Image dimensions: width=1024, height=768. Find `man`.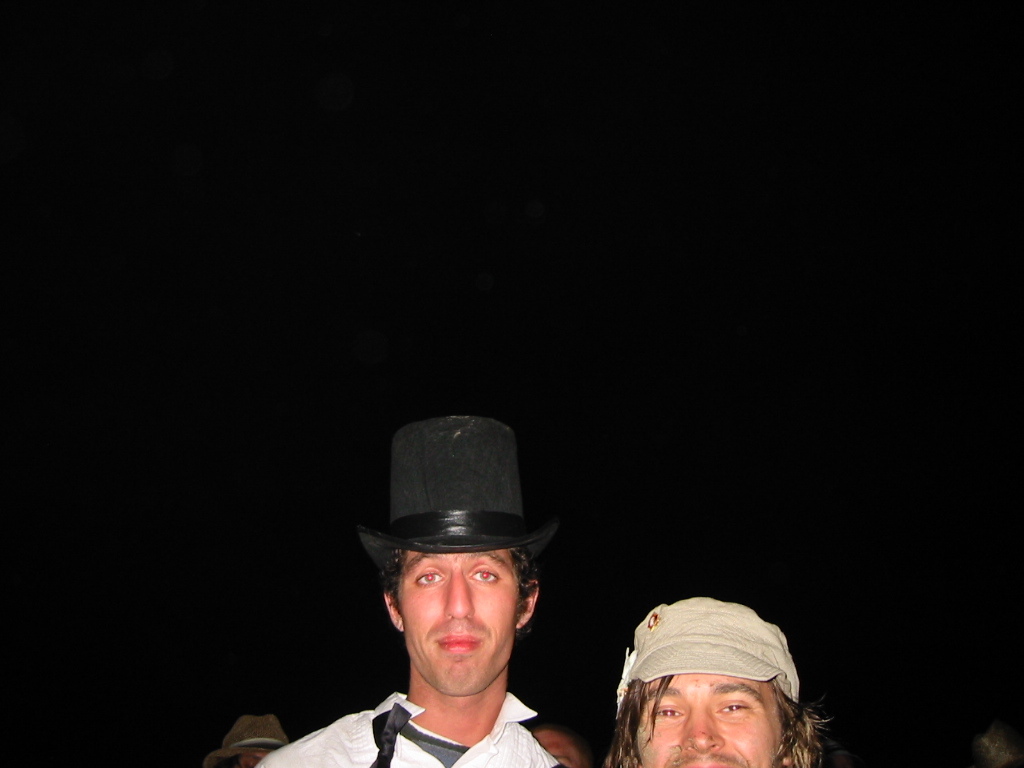
box=[565, 603, 851, 767].
